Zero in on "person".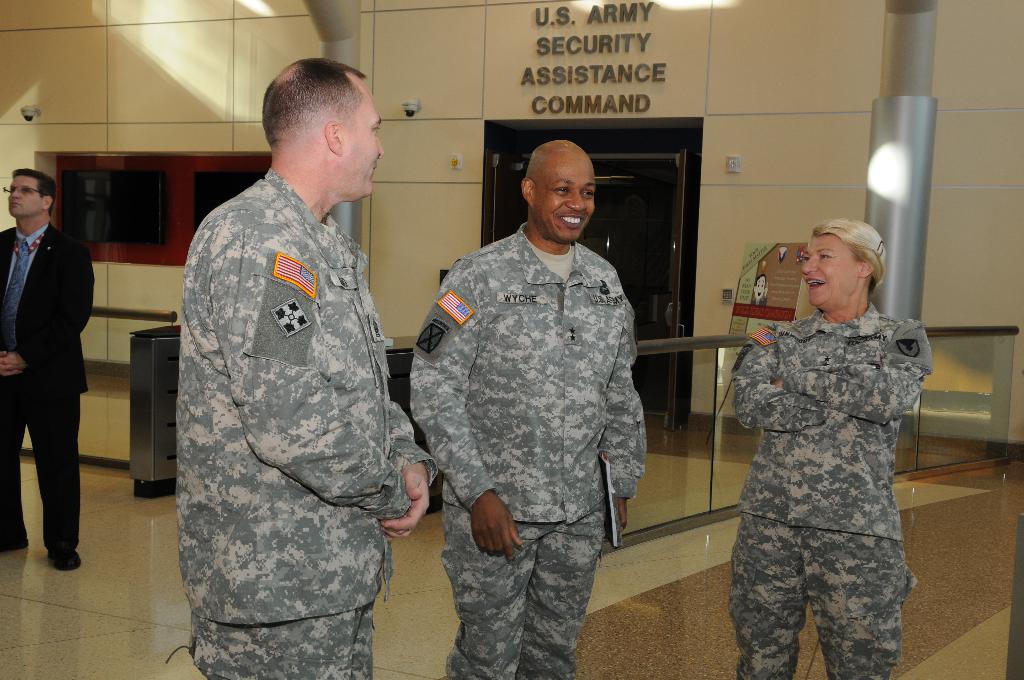
Zeroed in: <region>0, 156, 98, 571</region>.
